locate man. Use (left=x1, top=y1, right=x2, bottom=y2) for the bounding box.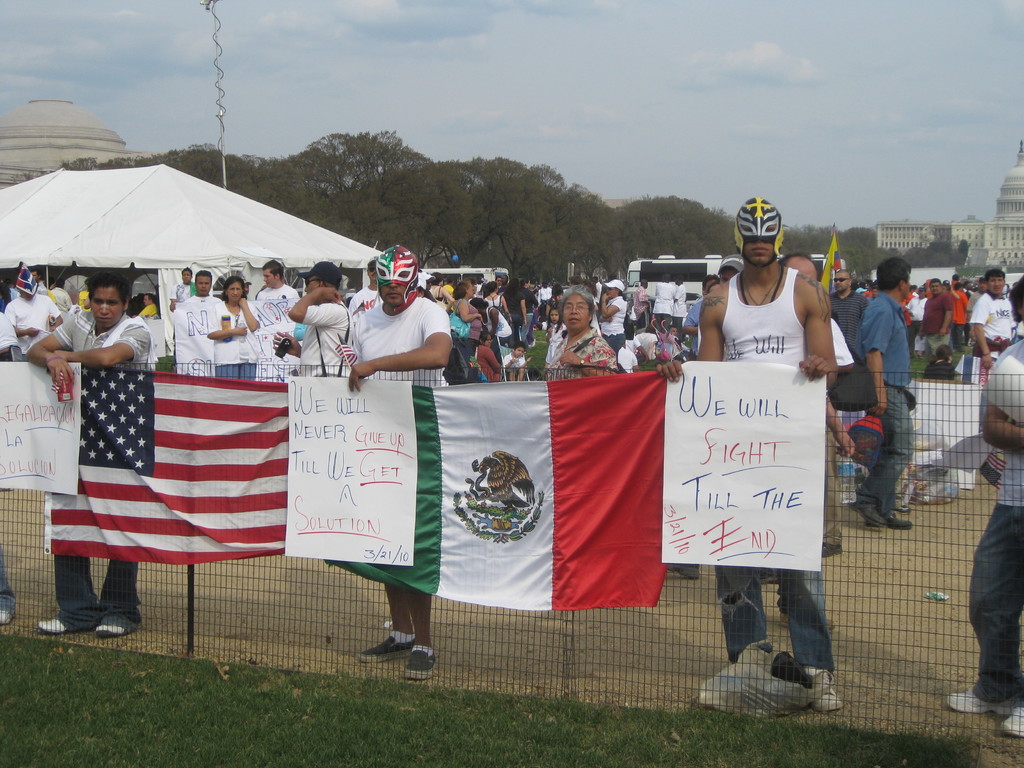
(left=665, top=323, right=678, bottom=335).
